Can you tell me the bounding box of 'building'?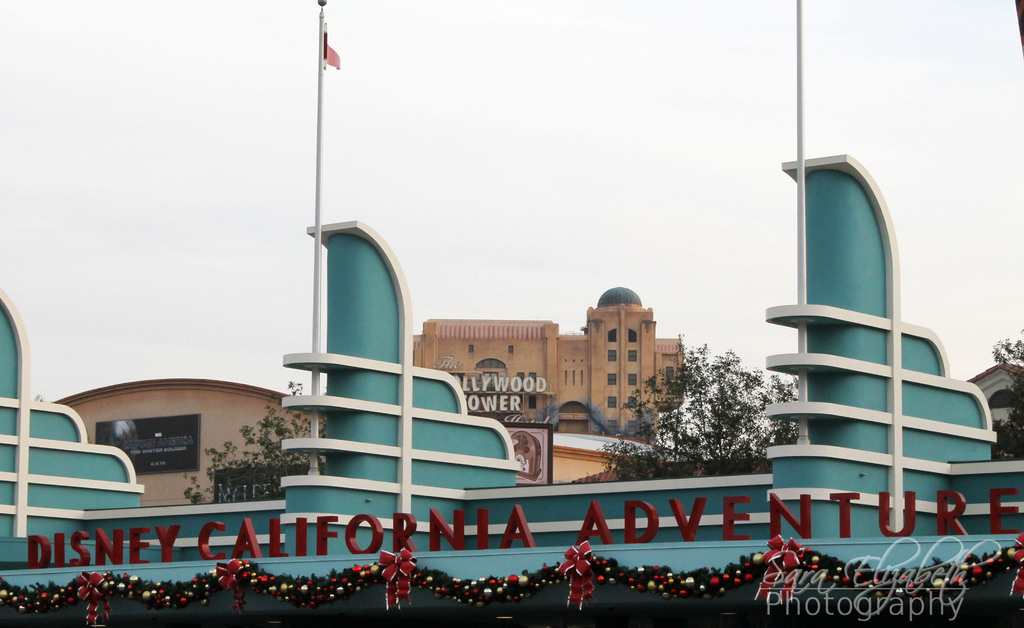
crop(56, 383, 319, 506).
